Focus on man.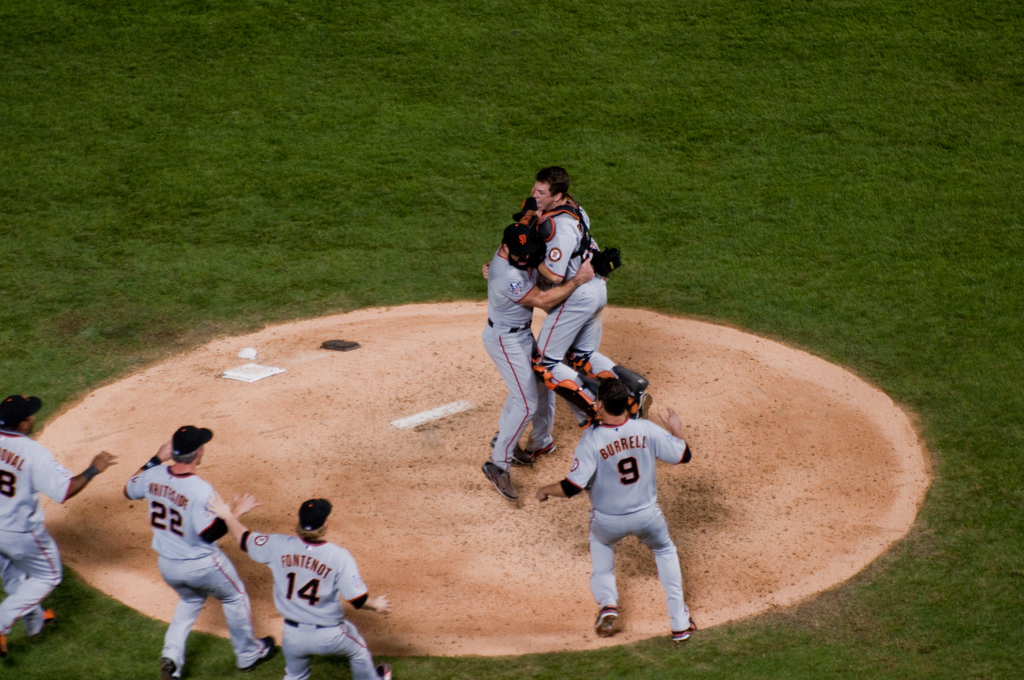
Focused at region(0, 395, 118, 655).
